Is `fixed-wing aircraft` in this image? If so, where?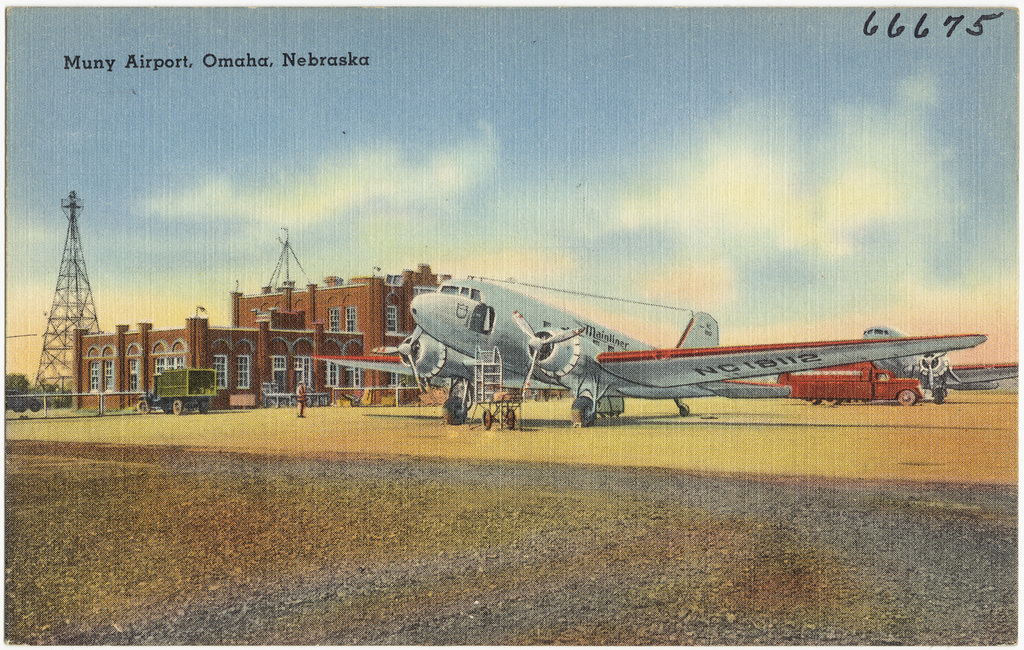
Yes, at 309 277 986 425.
